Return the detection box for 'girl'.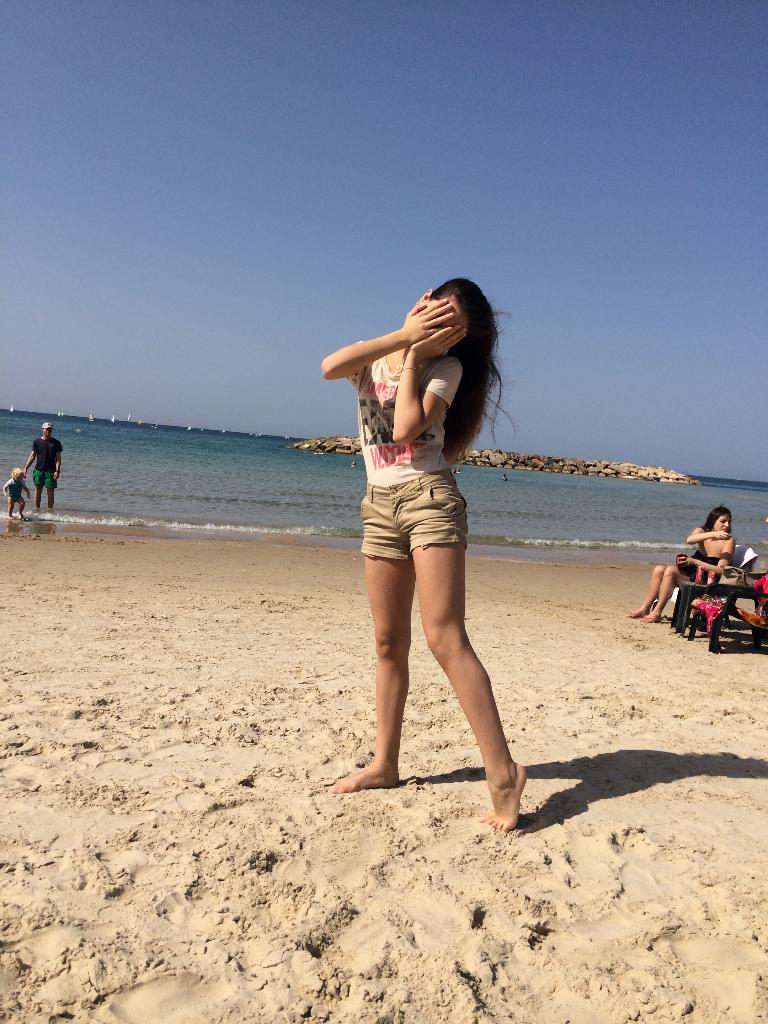
crop(317, 269, 531, 827).
